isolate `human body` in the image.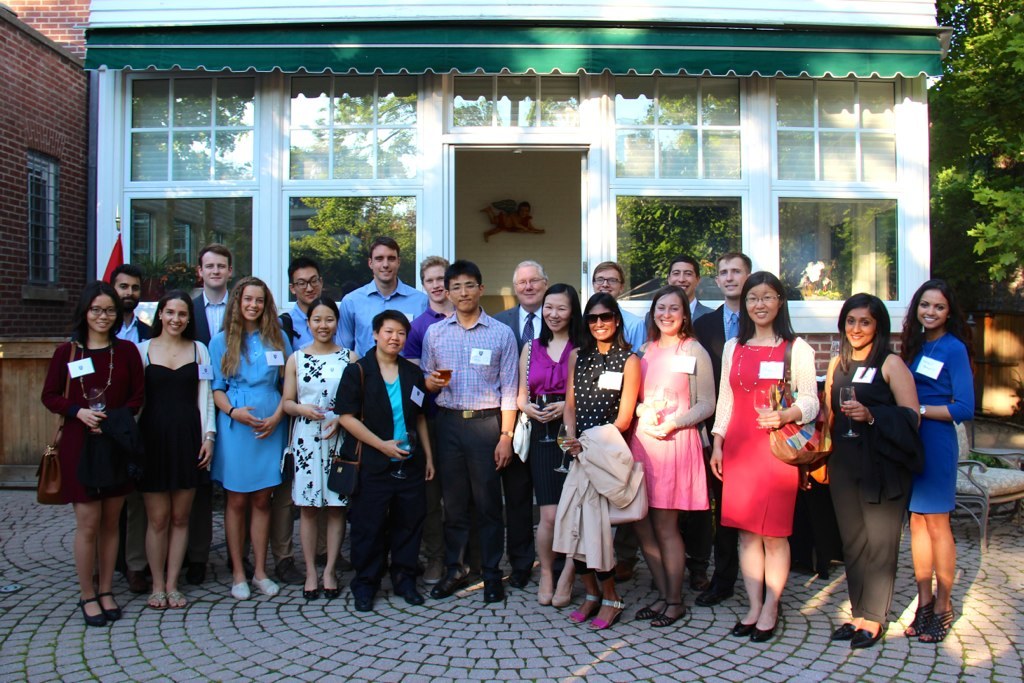
Isolated region: <region>275, 247, 320, 341</region>.
